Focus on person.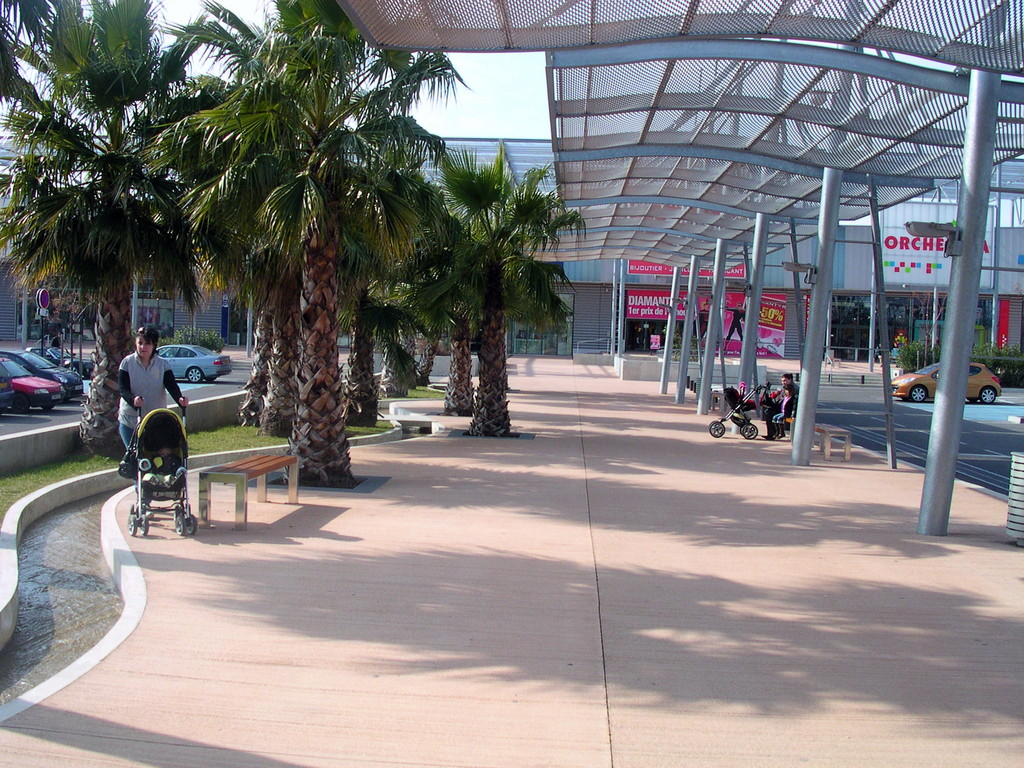
Focused at BBox(723, 305, 742, 343).
